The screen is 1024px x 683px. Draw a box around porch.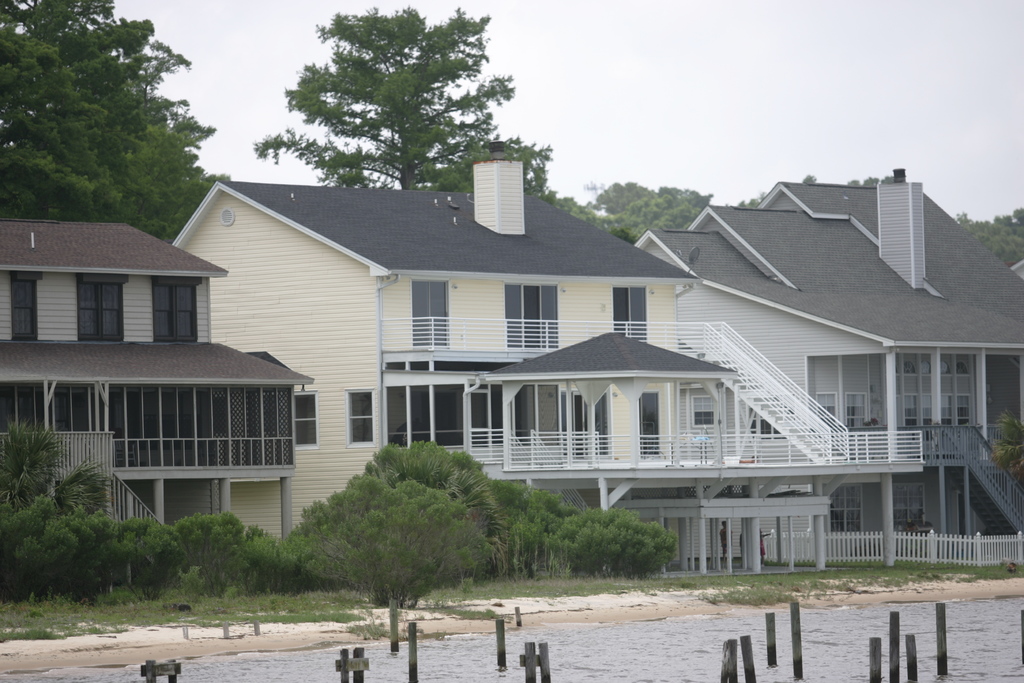
region(505, 424, 932, 473).
